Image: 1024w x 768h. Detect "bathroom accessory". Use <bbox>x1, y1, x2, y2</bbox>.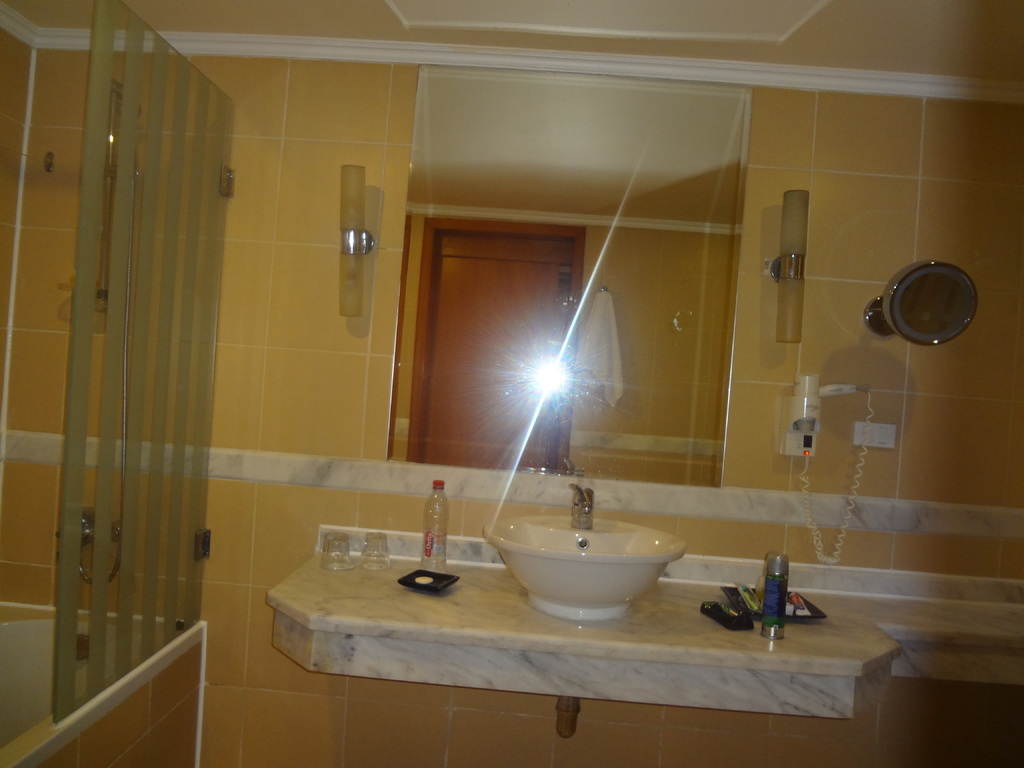
<bbox>338, 161, 378, 318</bbox>.
